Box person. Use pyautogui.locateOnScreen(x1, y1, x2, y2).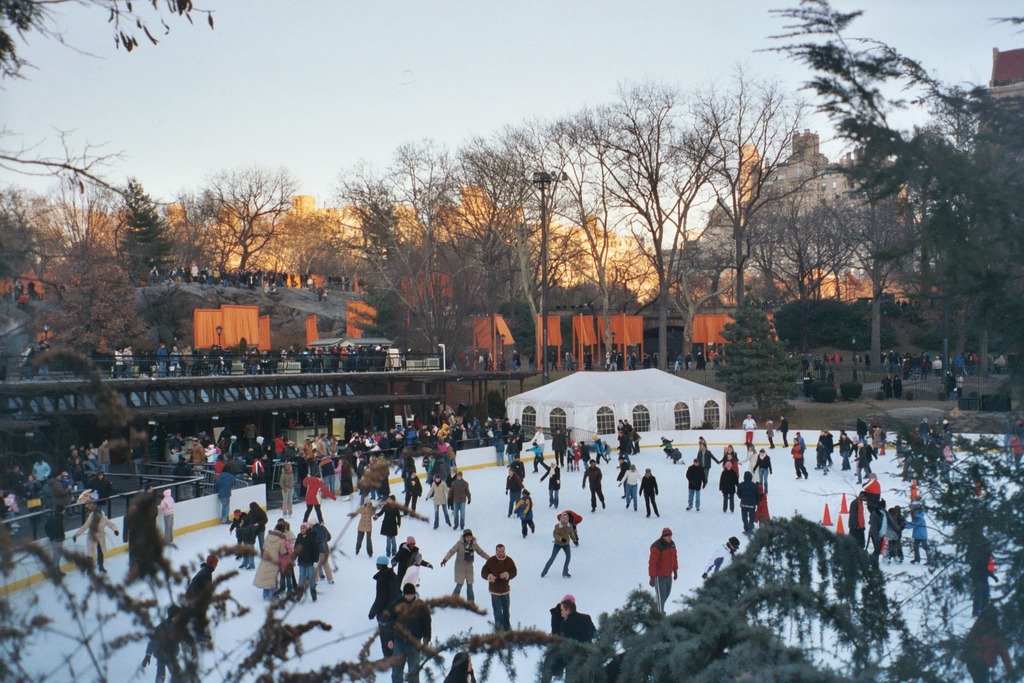
pyautogui.locateOnScreen(560, 589, 595, 666).
